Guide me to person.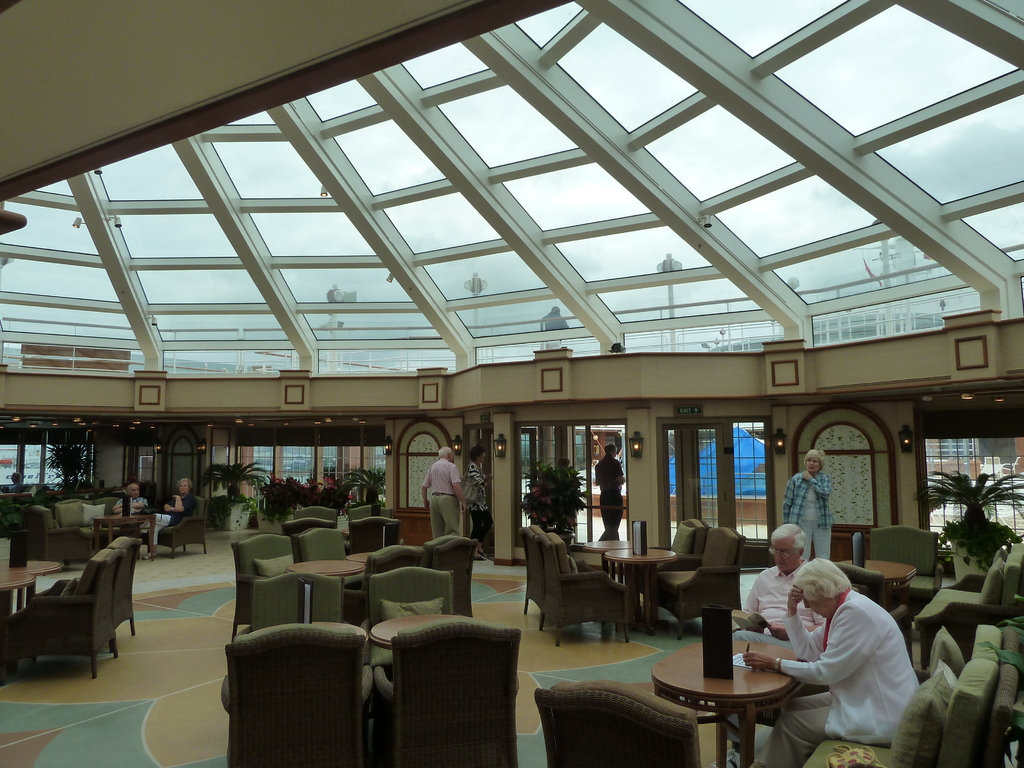
Guidance: bbox=(134, 479, 194, 559).
